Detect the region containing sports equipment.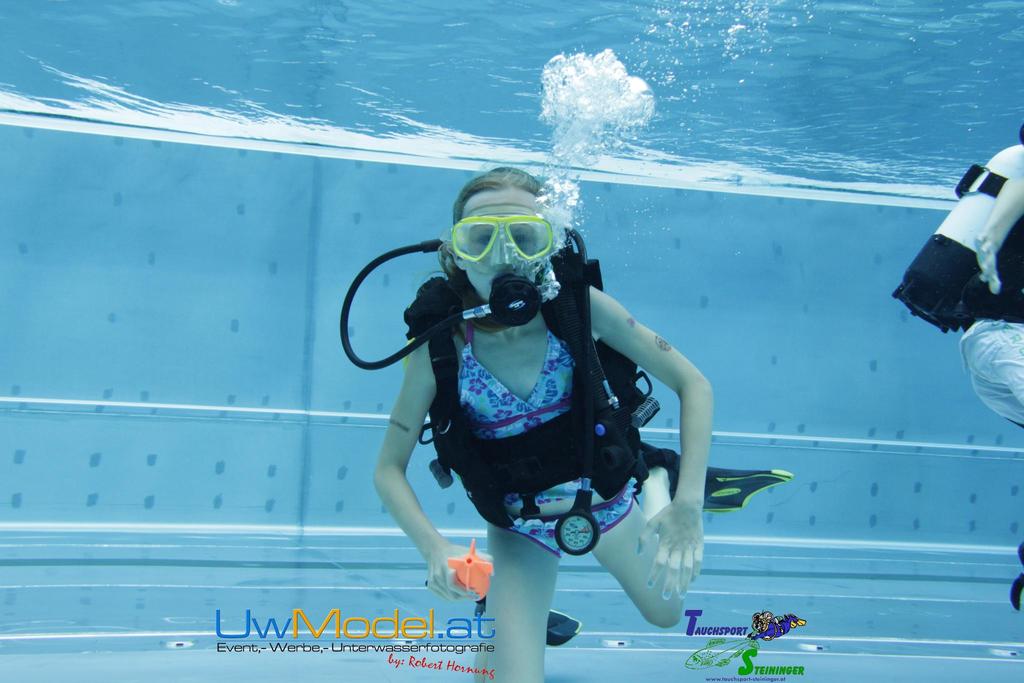
{"x1": 664, "y1": 456, "x2": 793, "y2": 512}.
